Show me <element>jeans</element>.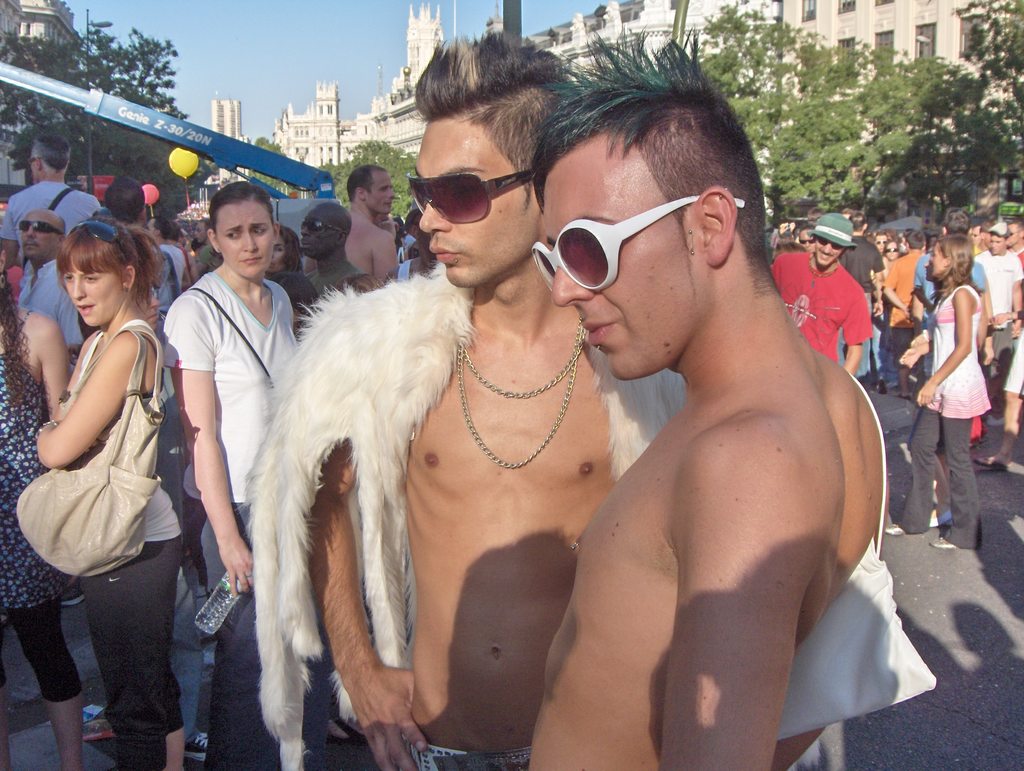
<element>jeans</element> is here: region(887, 408, 984, 542).
